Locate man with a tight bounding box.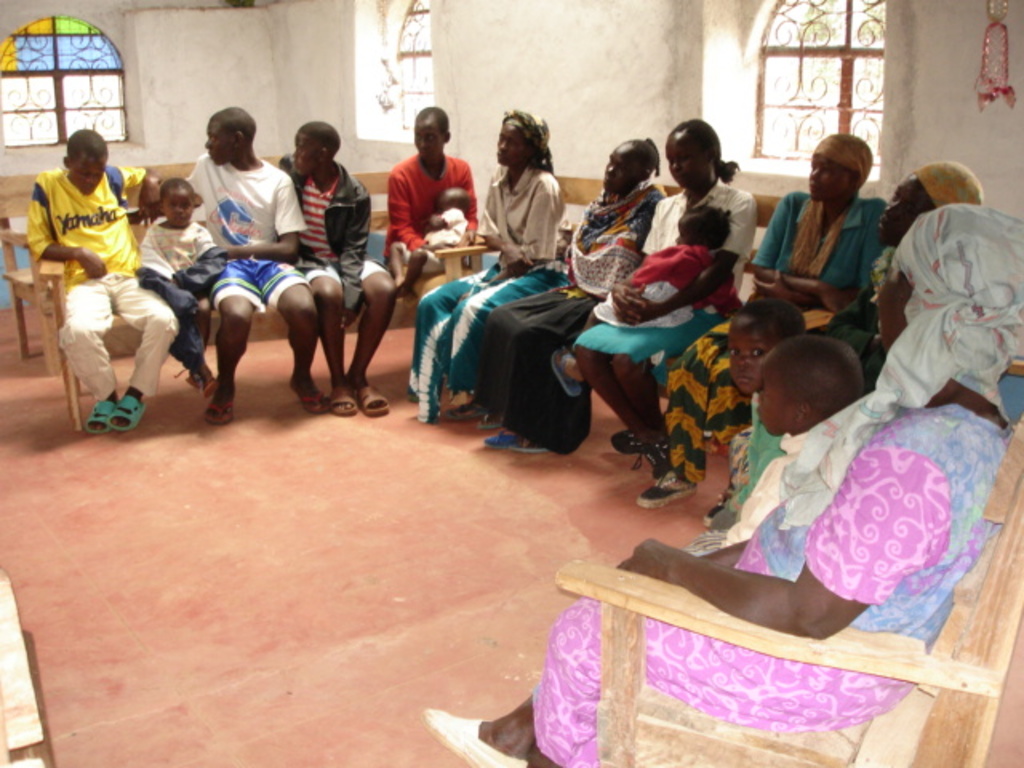
box=[386, 101, 482, 291].
